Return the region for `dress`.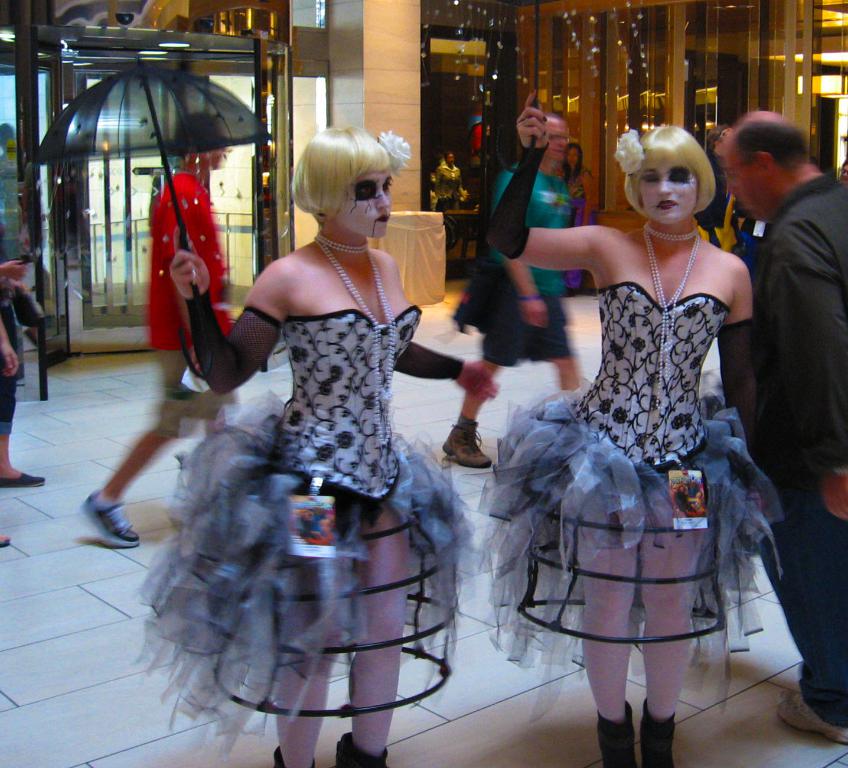
left=475, top=282, right=786, bottom=712.
